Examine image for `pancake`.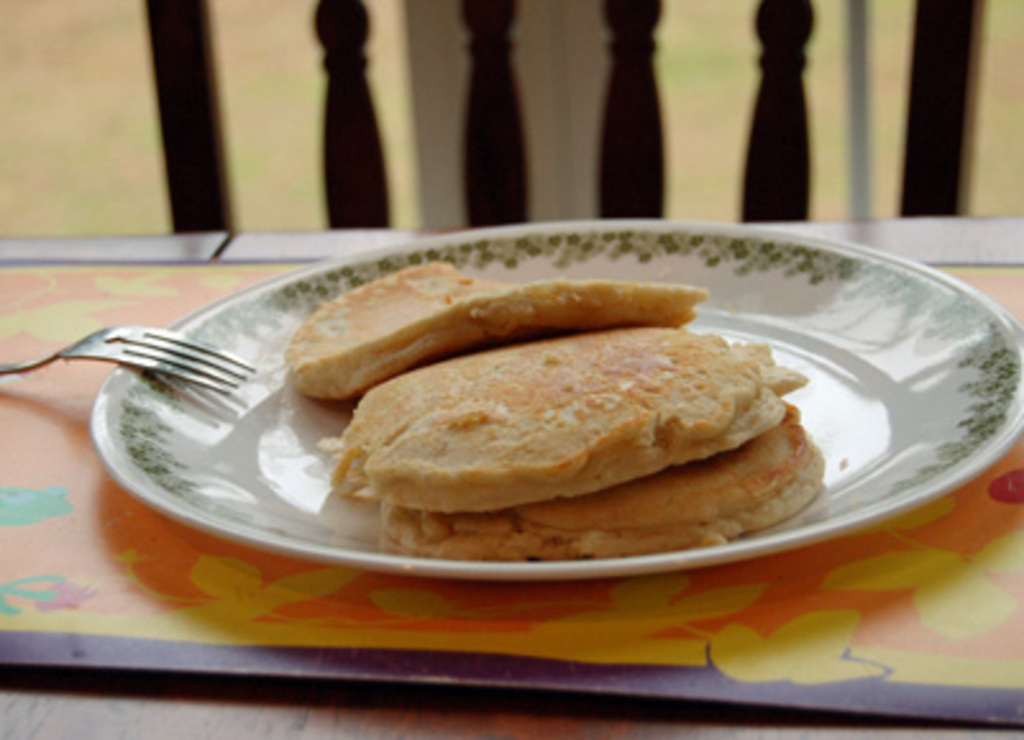
Examination result: x1=284, y1=251, x2=707, y2=407.
